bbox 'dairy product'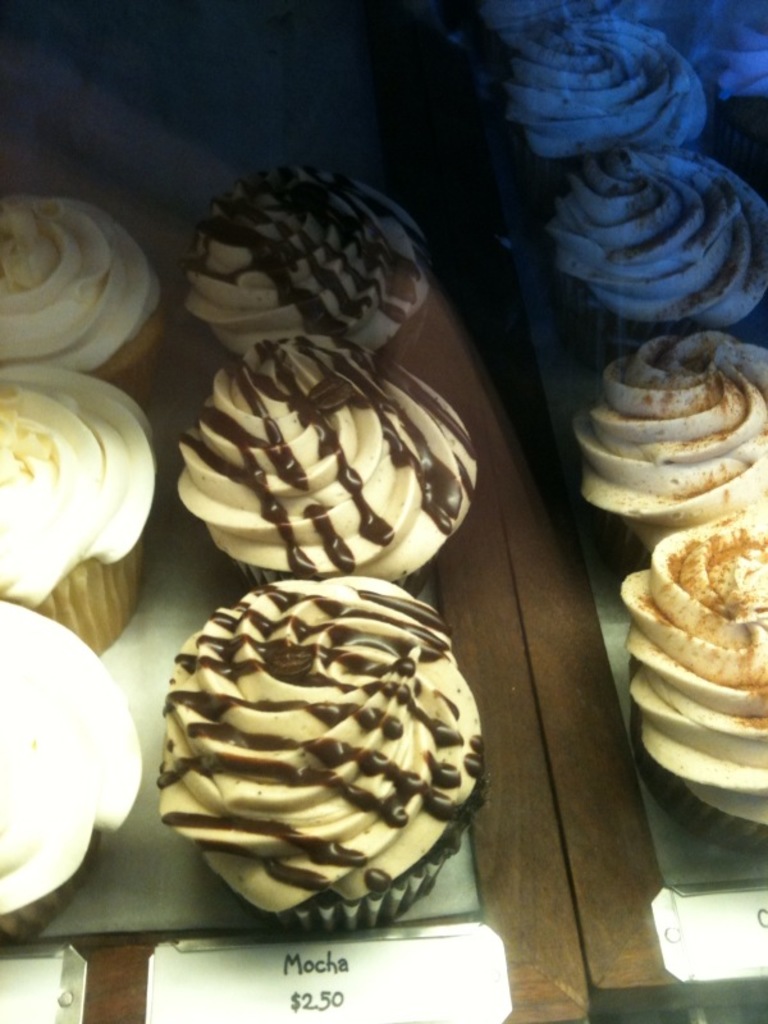
0/621/128/919
